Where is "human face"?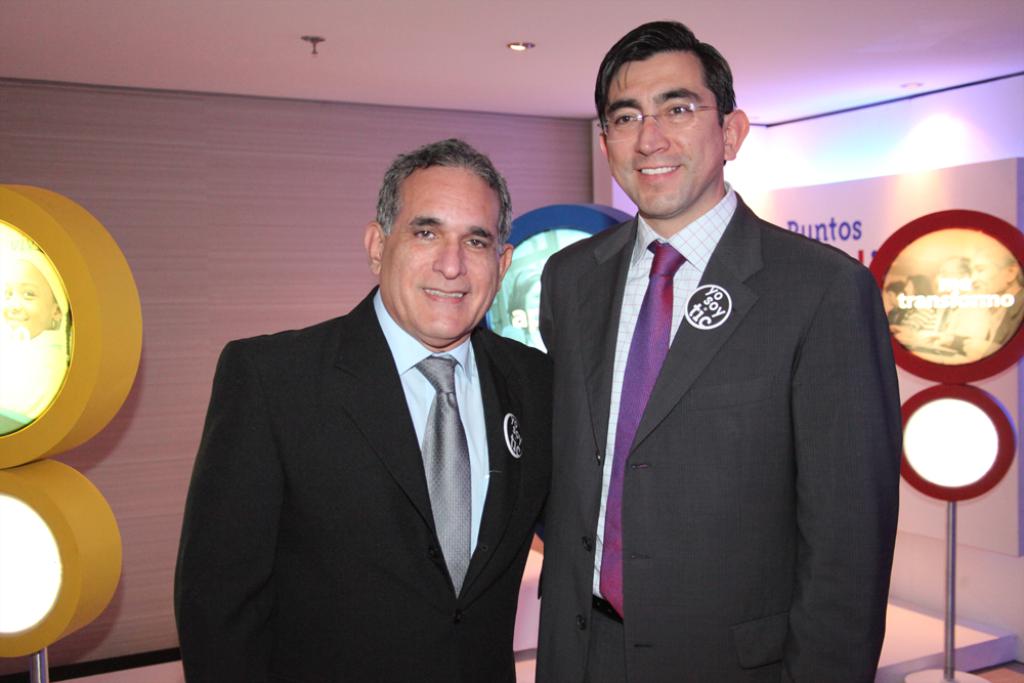
x1=386 y1=165 x2=503 y2=344.
